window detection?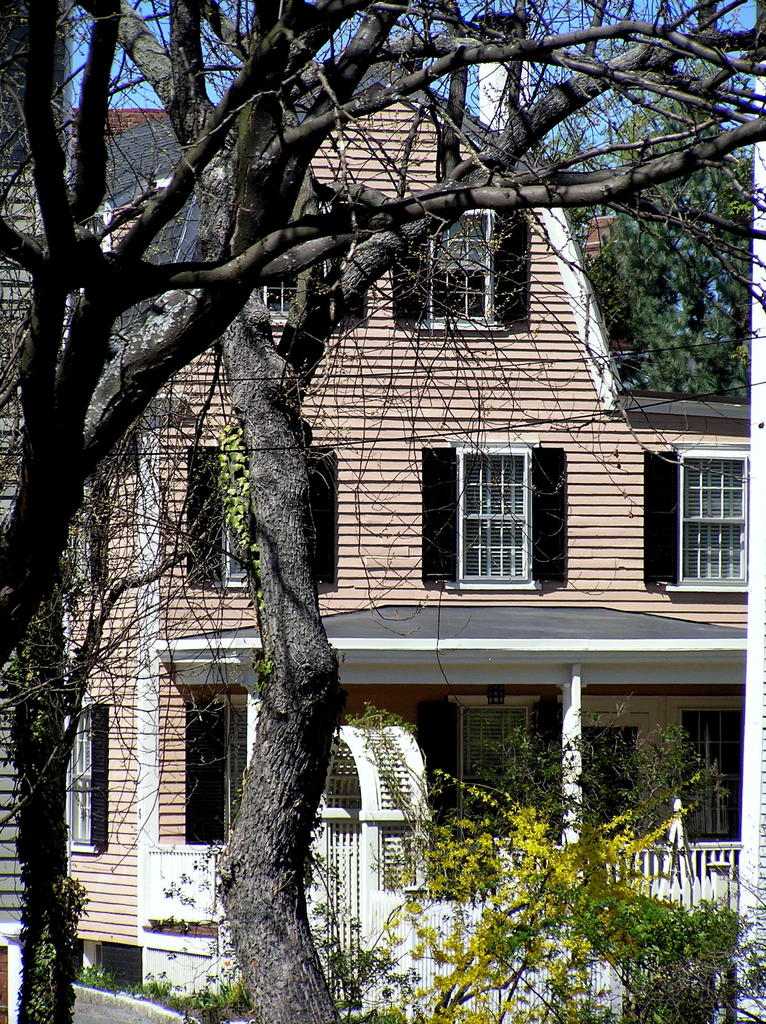
[456, 442, 534, 576]
